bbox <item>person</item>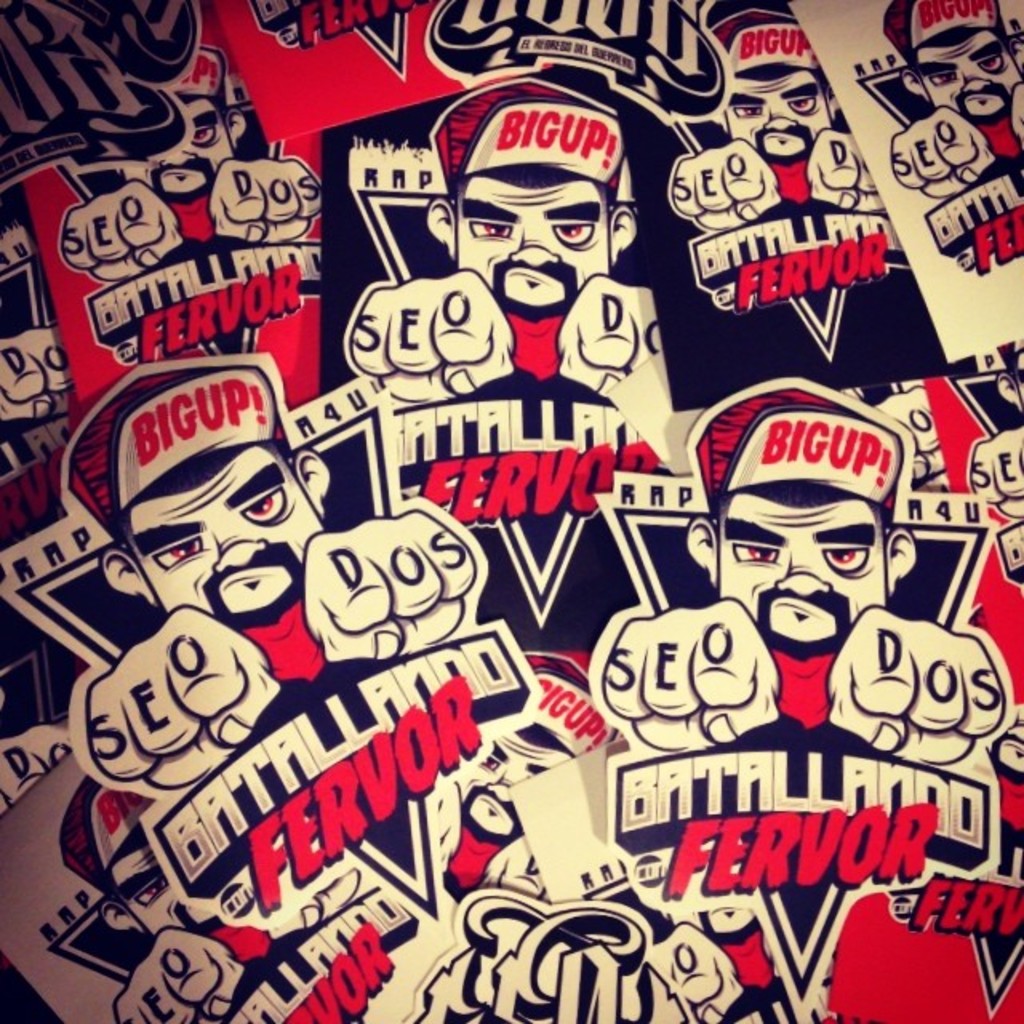
<bbox>70, 360, 491, 806</bbox>
